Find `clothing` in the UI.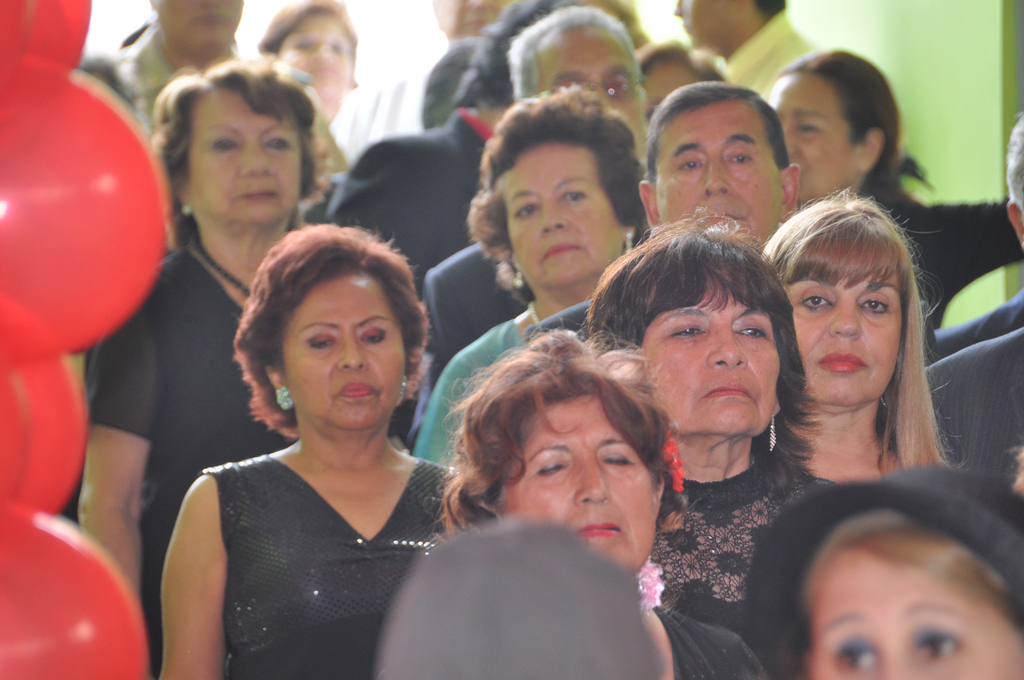
UI element at [left=327, top=95, right=500, bottom=306].
